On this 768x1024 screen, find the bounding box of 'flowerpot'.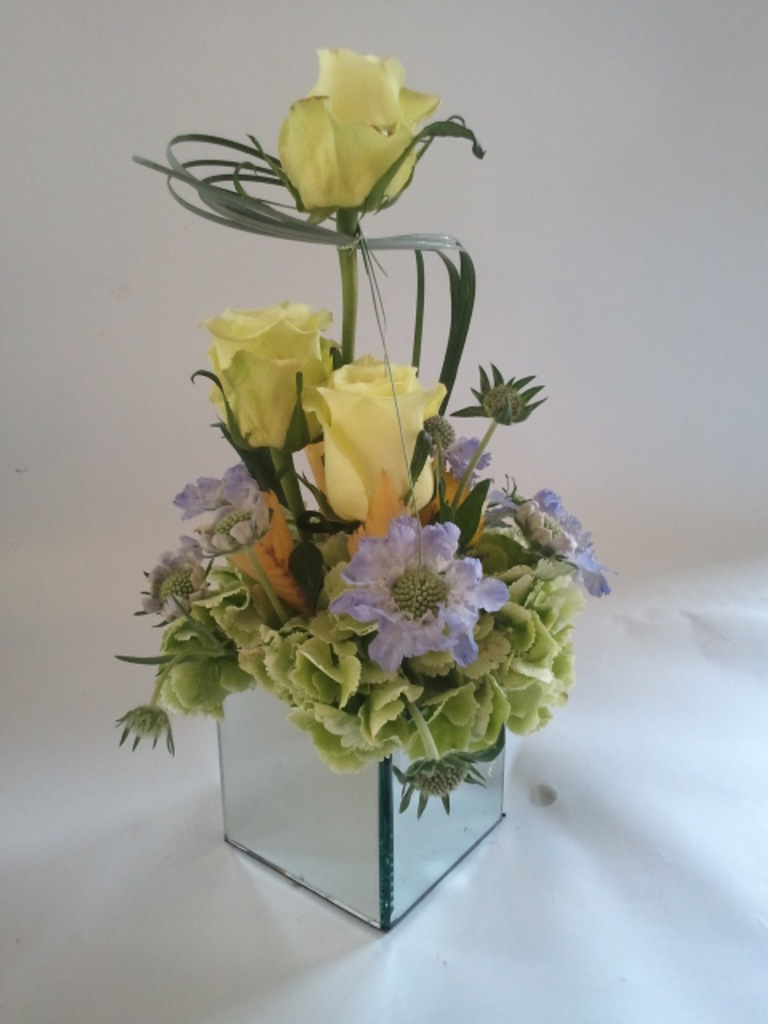
Bounding box: 198/691/536/933.
